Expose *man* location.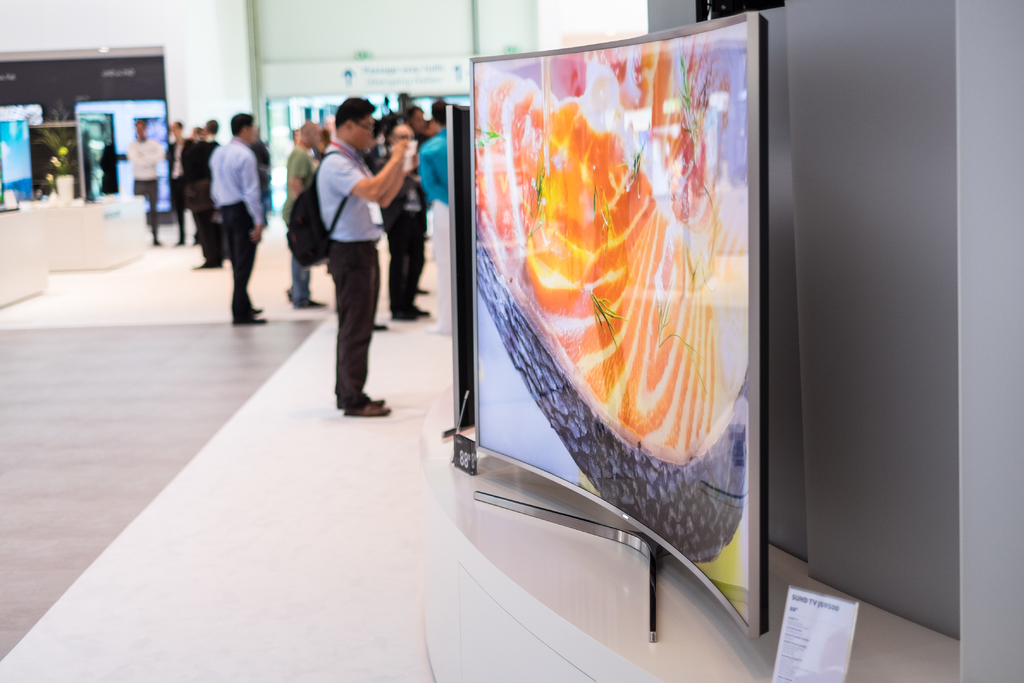
Exposed at (left=283, top=118, right=329, bottom=311).
